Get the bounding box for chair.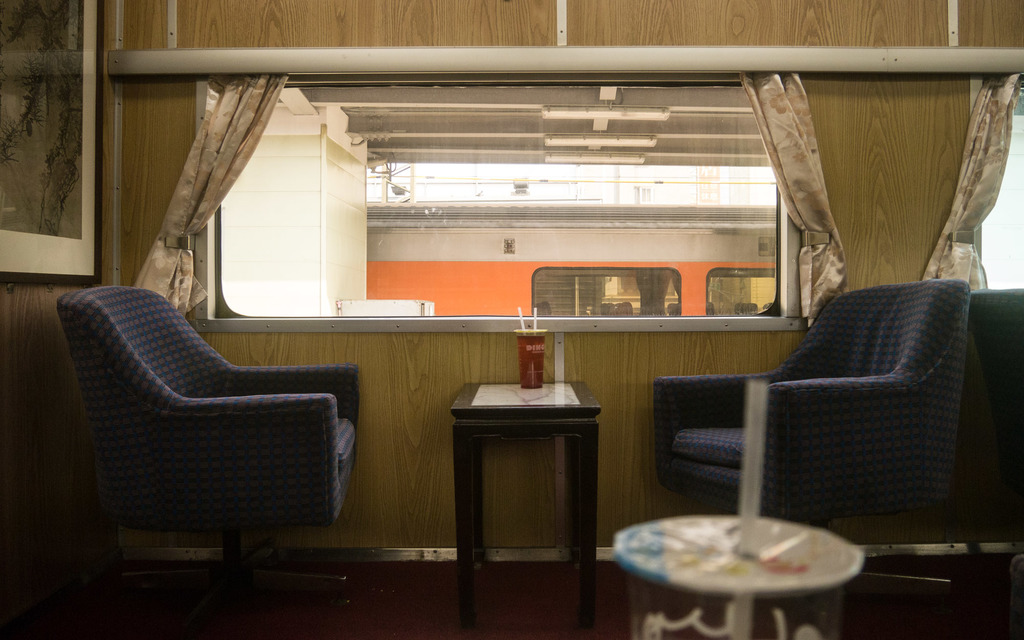
[x1=646, y1=272, x2=975, y2=620].
